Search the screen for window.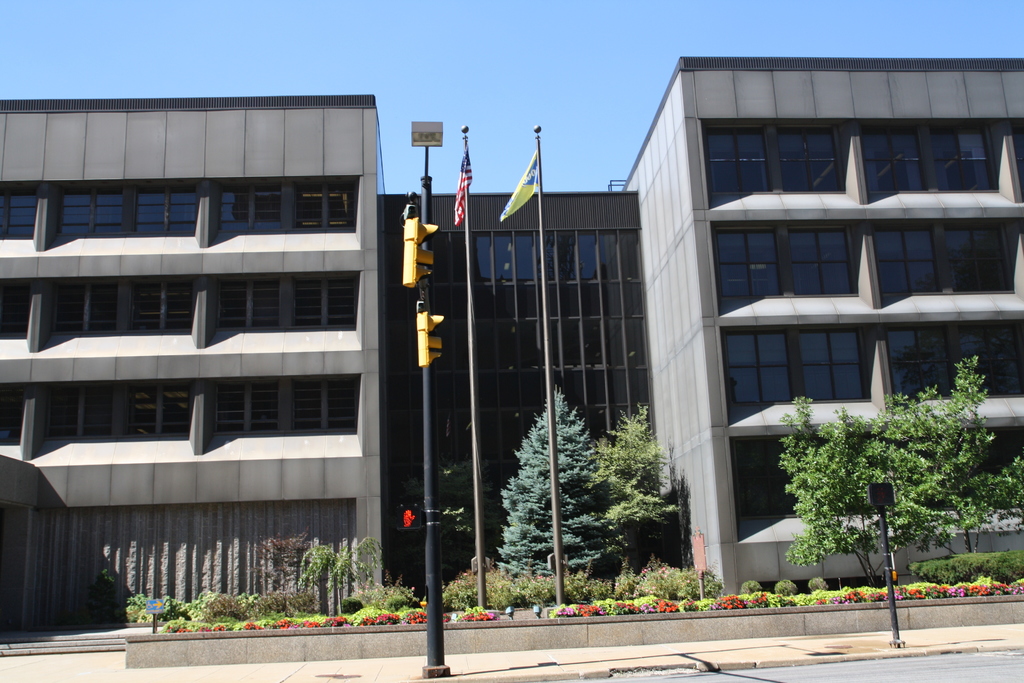
Found at pyautogui.locateOnScreen(0, 389, 24, 445).
